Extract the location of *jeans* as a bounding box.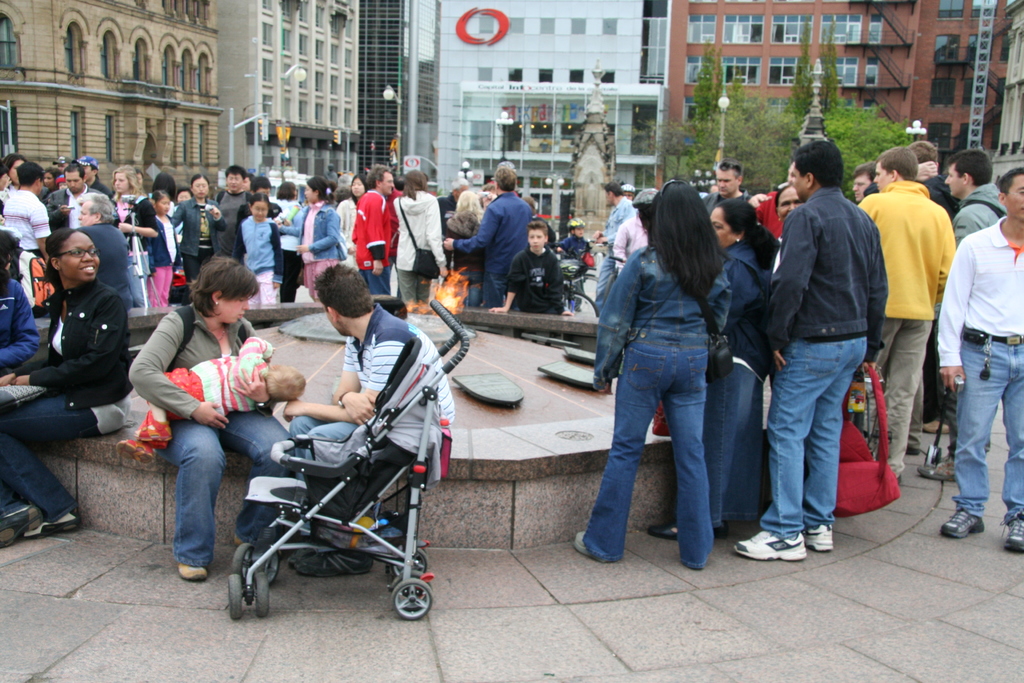
left=286, top=415, right=364, bottom=526.
